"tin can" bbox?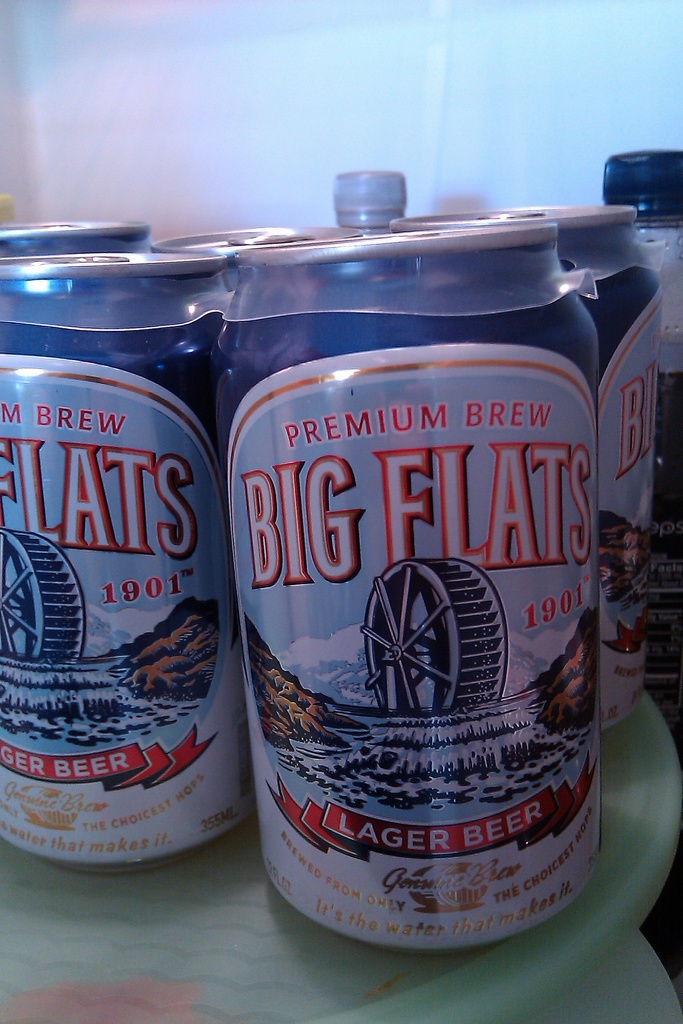
(left=195, top=218, right=609, bottom=963)
